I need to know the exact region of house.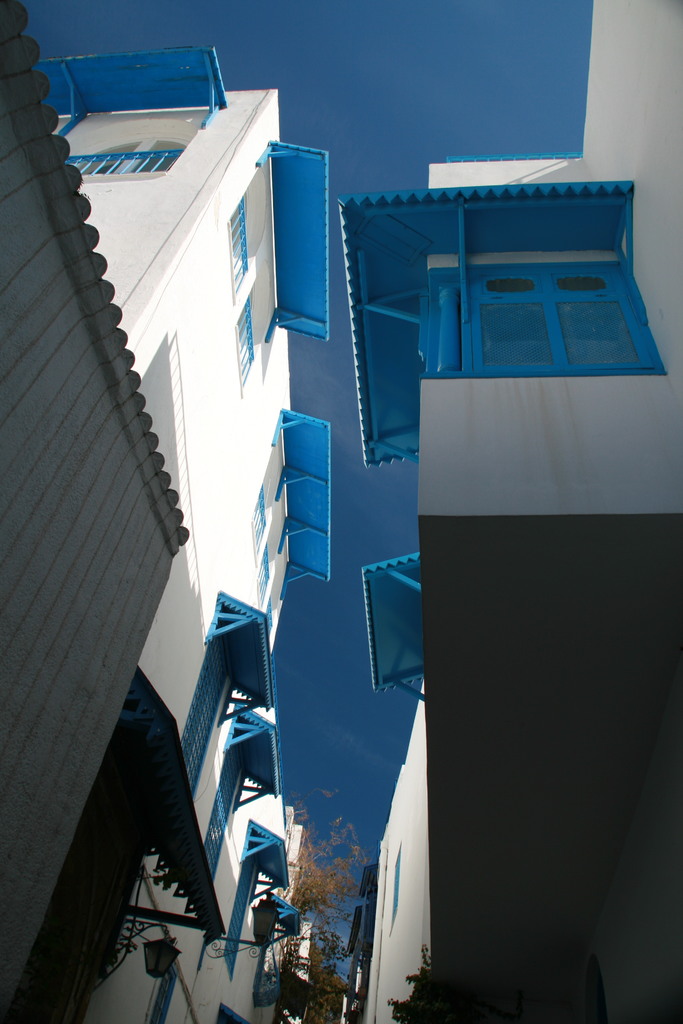
Region: <region>335, 0, 682, 1023</region>.
